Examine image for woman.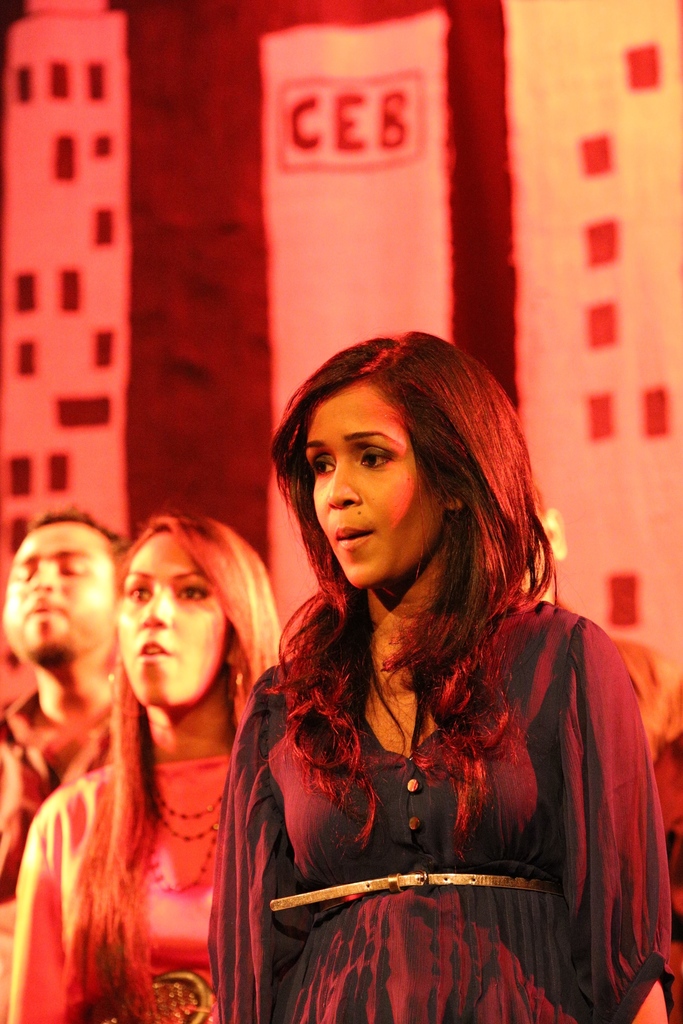
Examination result: locate(198, 326, 648, 1023).
